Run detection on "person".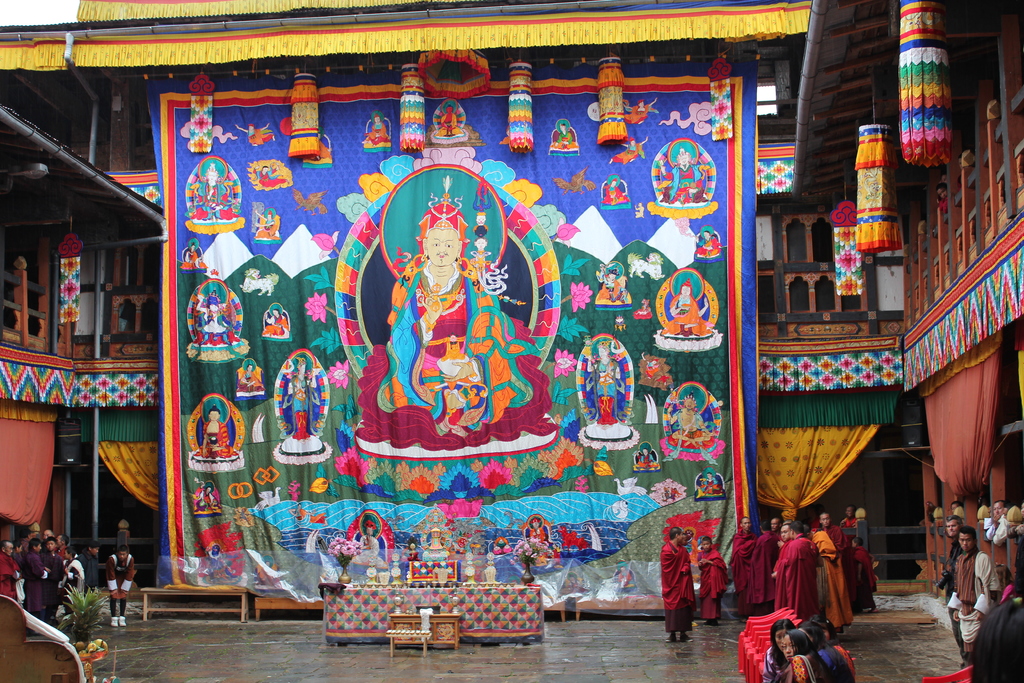
Result: <box>693,225,723,263</box>.
